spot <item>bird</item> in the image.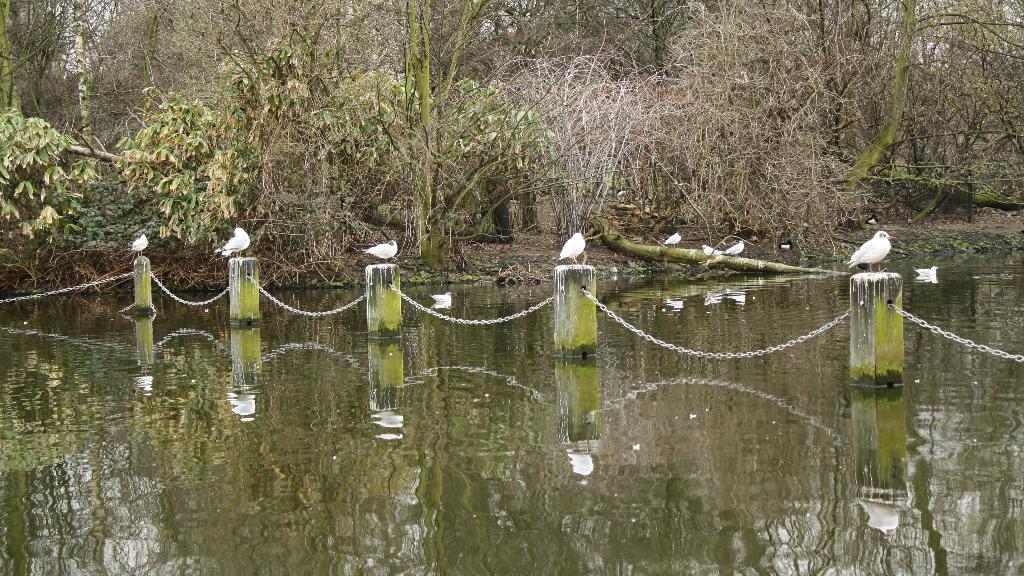
<item>bird</item> found at 701, 243, 726, 260.
